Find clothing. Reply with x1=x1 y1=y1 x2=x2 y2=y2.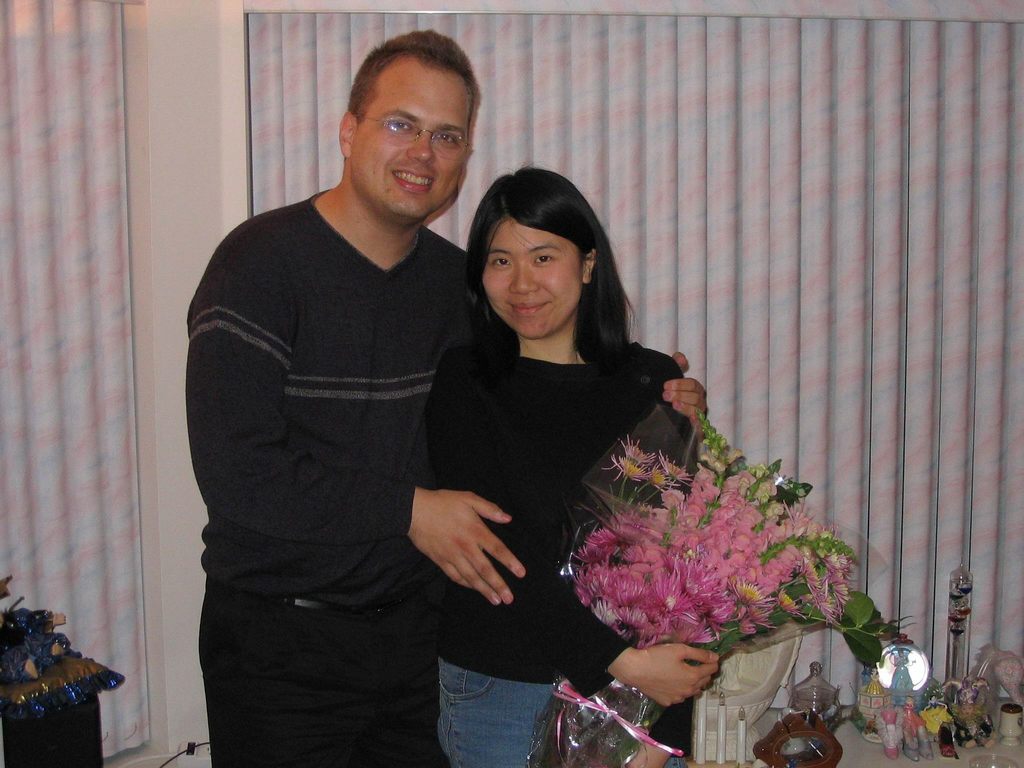
x1=186 y1=188 x2=605 y2=767.
